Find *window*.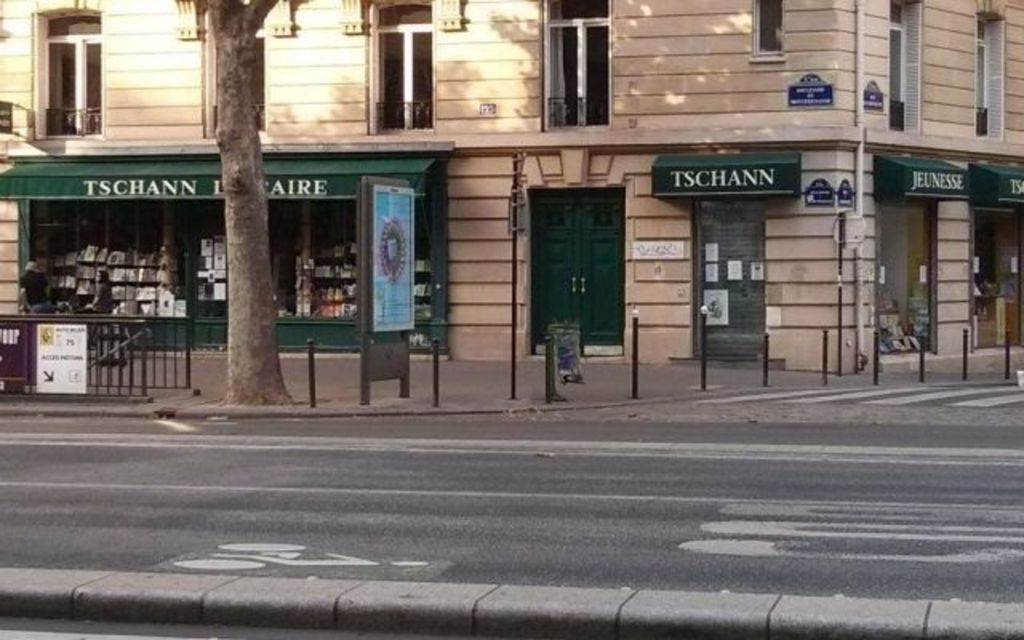
select_region(200, 0, 264, 136).
